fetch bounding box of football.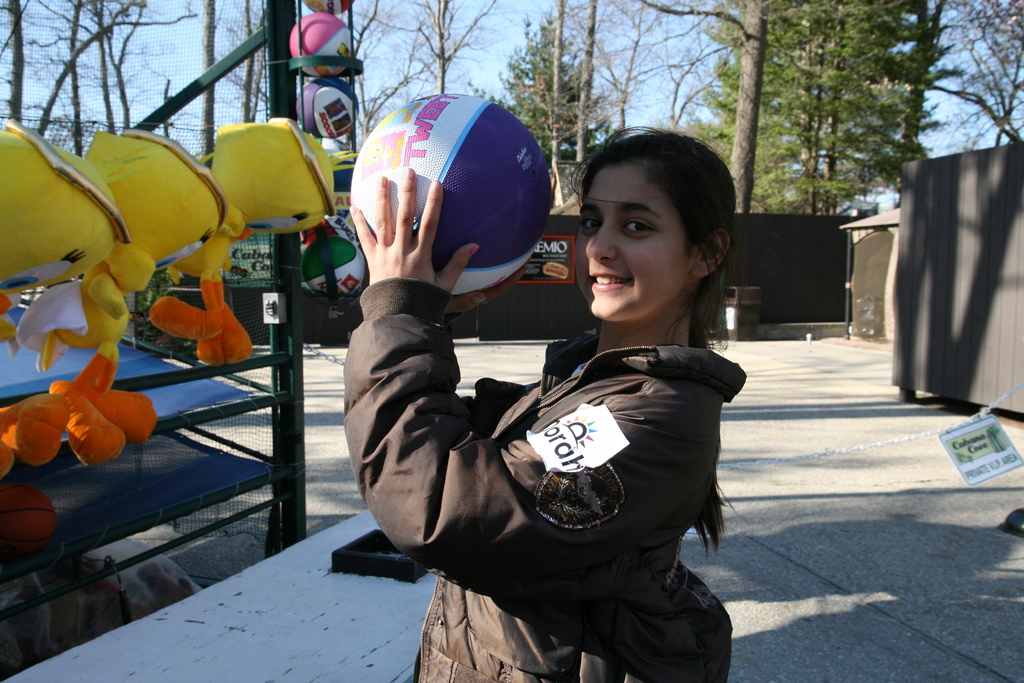
Bbox: box=[354, 90, 555, 287].
